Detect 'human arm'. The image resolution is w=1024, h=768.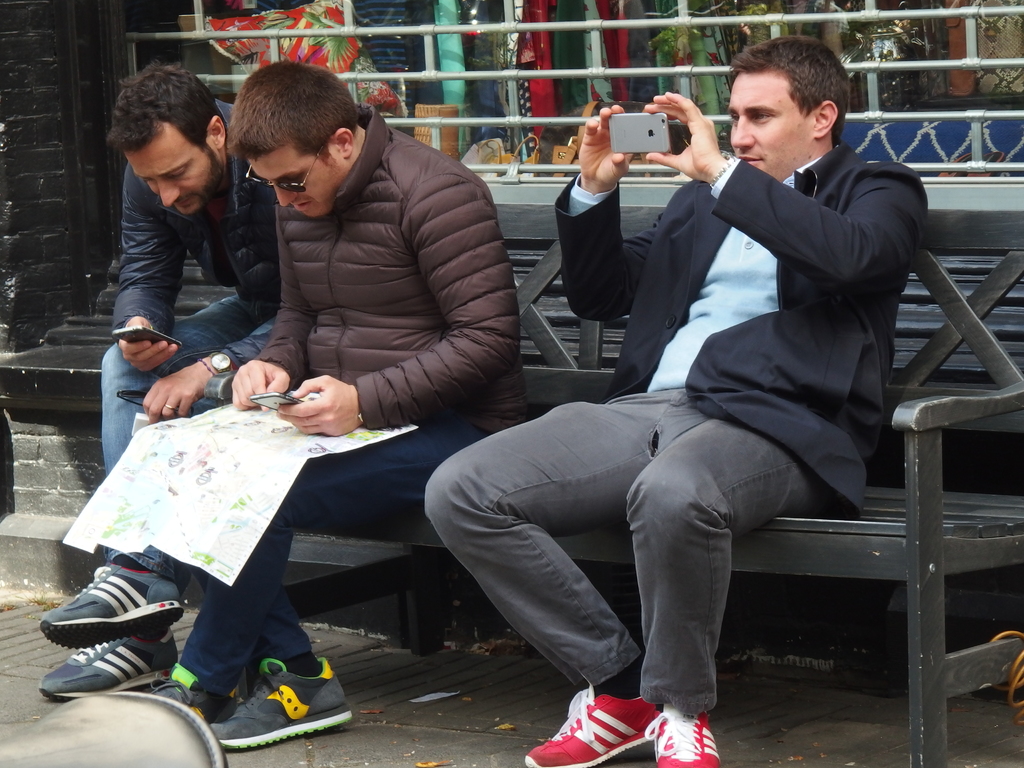
box(136, 162, 279, 428).
